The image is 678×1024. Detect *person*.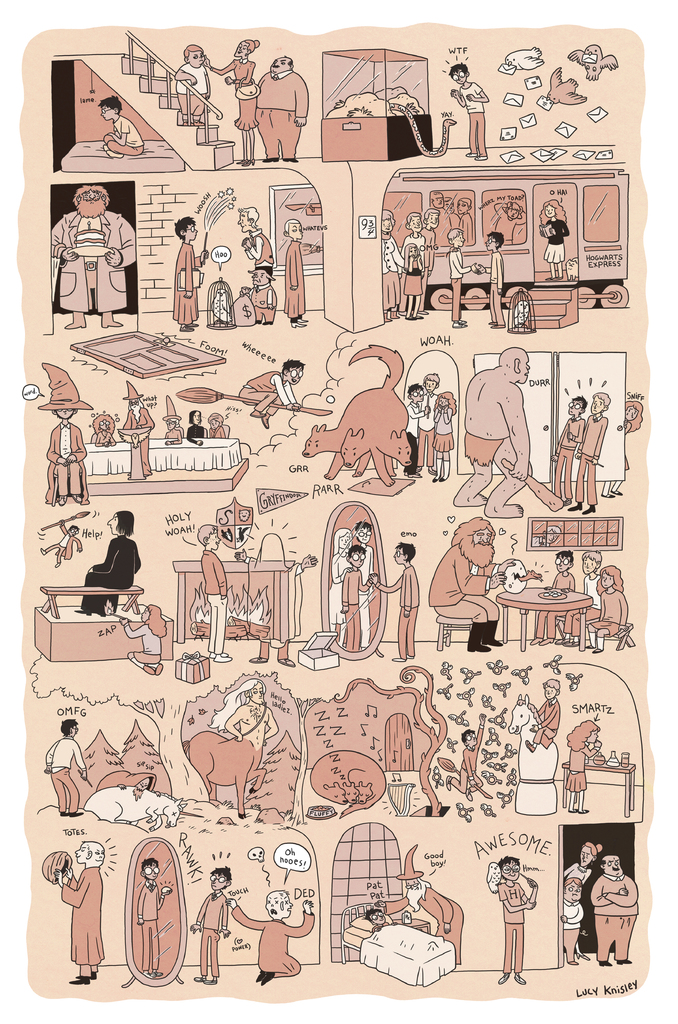
Detection: <region>227, 892, 314, 984</region>.
